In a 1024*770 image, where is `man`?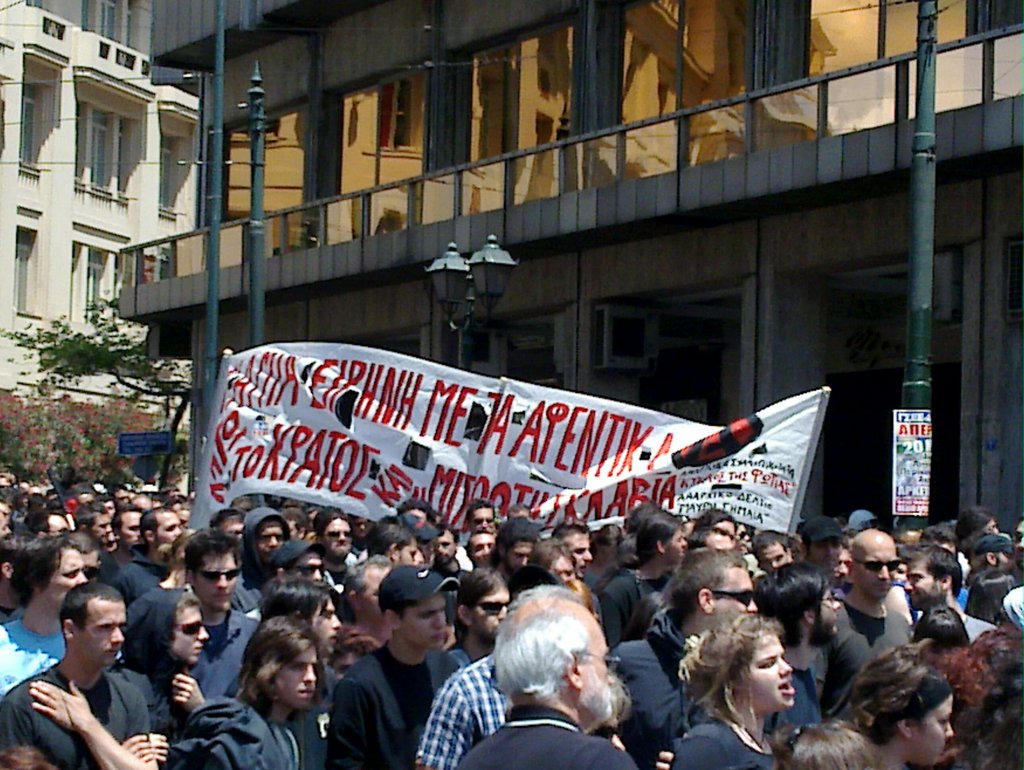
<region>184, 525, 262, 706</region>.
